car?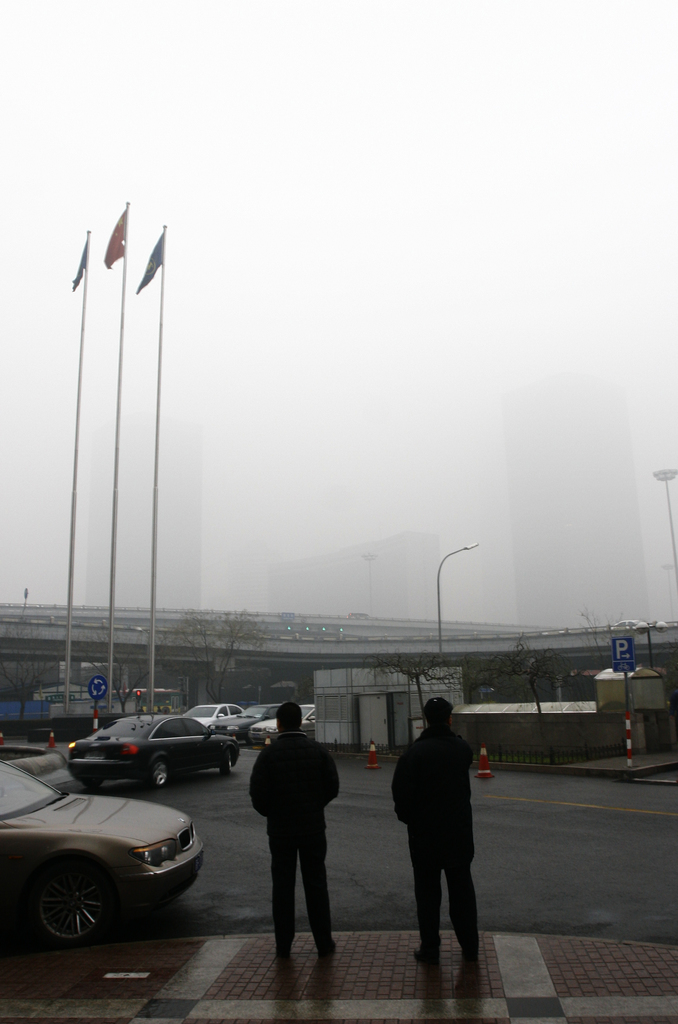
0,757,203,949
